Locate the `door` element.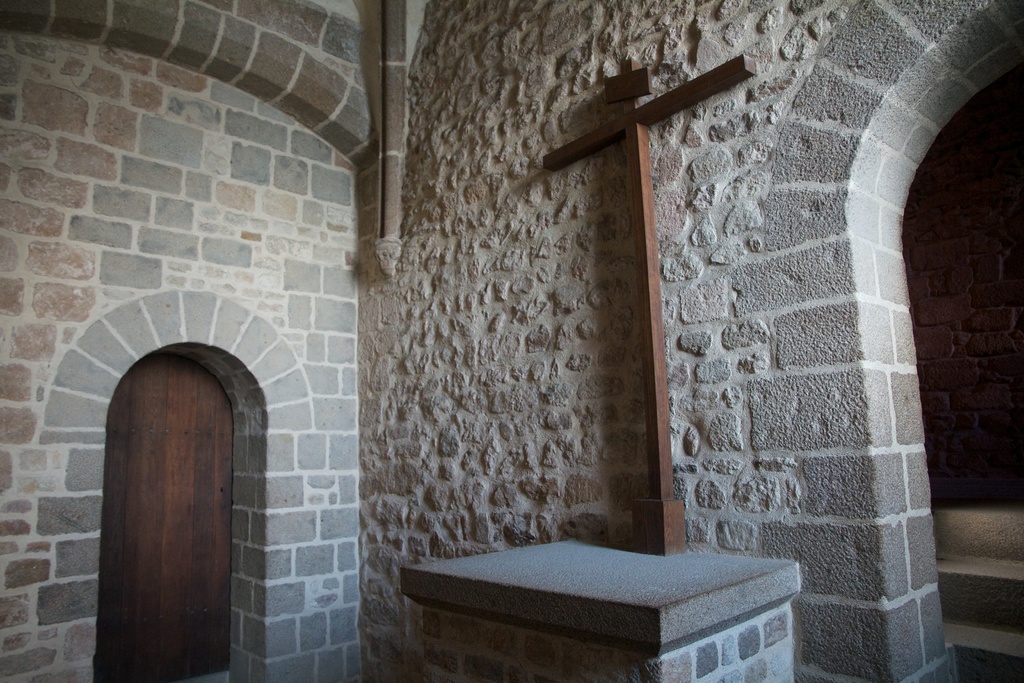
Element bbox: (85, 345, 255, 682).
